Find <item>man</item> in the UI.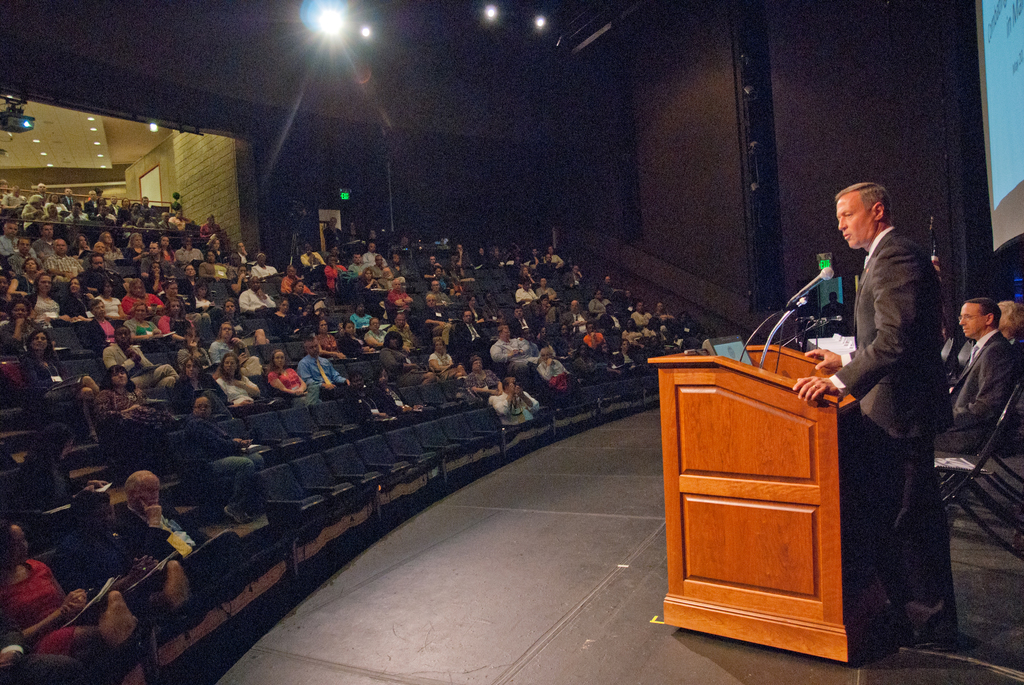
UI element at {"x1": 562, "y1": 263, "x2": 584, "y2": 293}.
